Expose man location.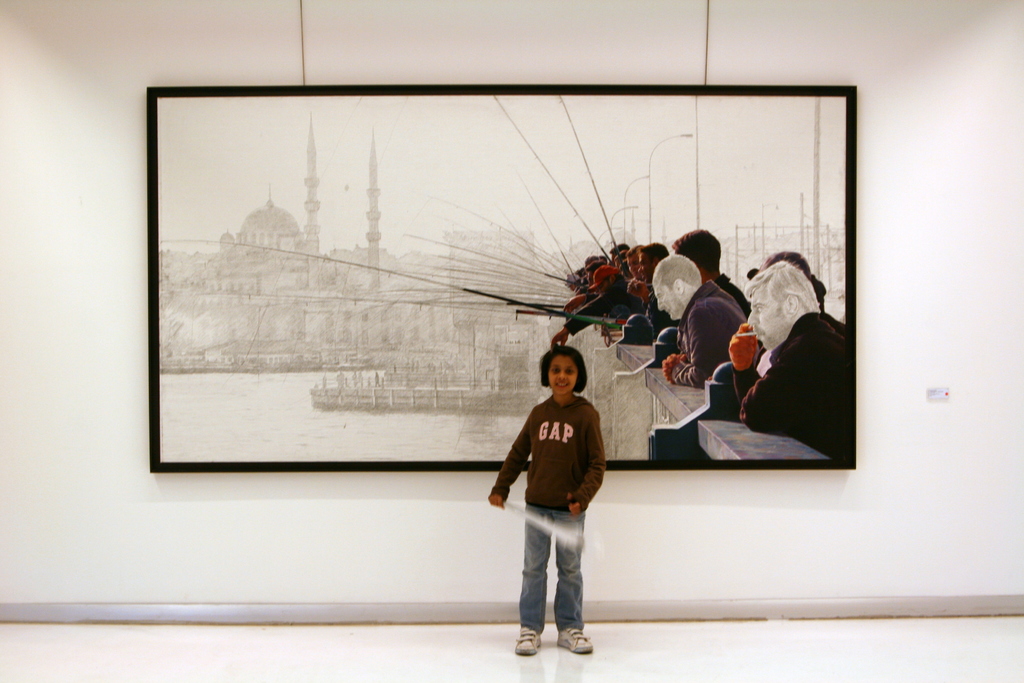
Exposed at (673,226,753,312).
